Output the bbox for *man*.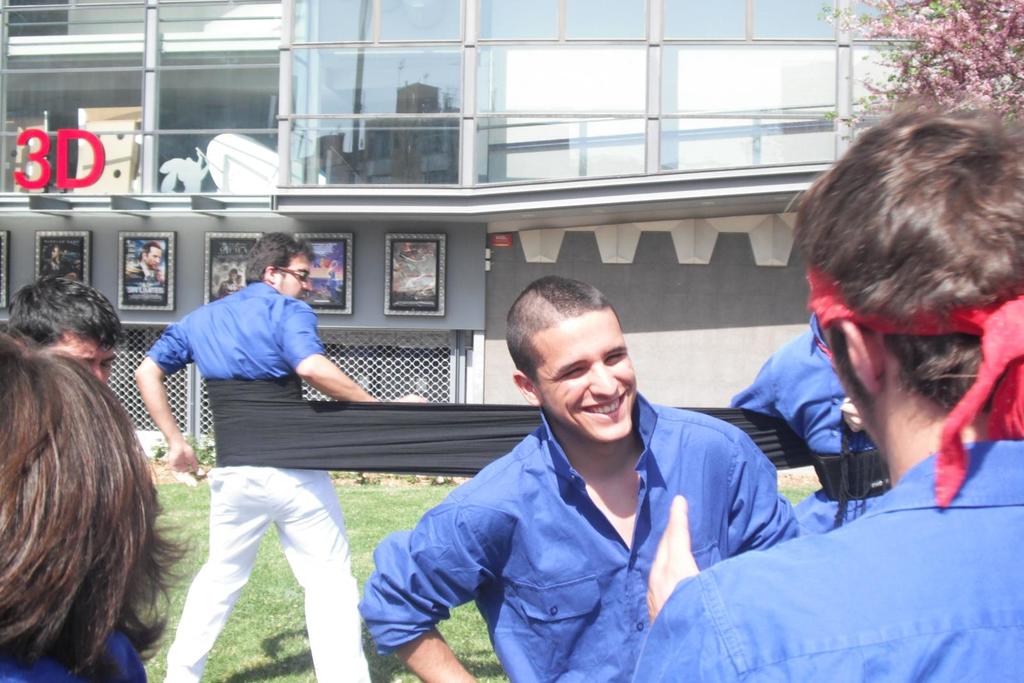
select_region(124, 245, 166, 293).
